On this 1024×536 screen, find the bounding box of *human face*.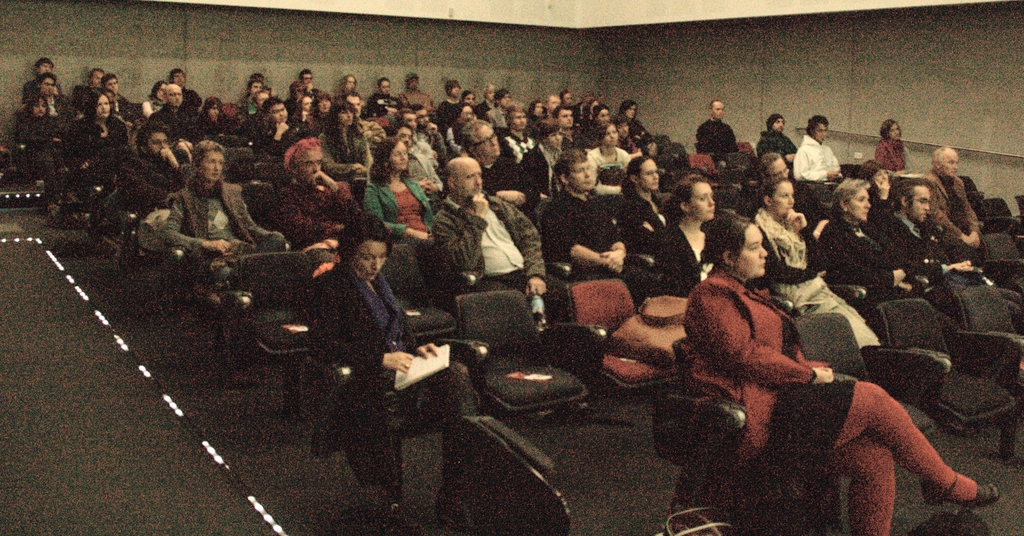
Bounding box: 292, 150, 318, 181.
